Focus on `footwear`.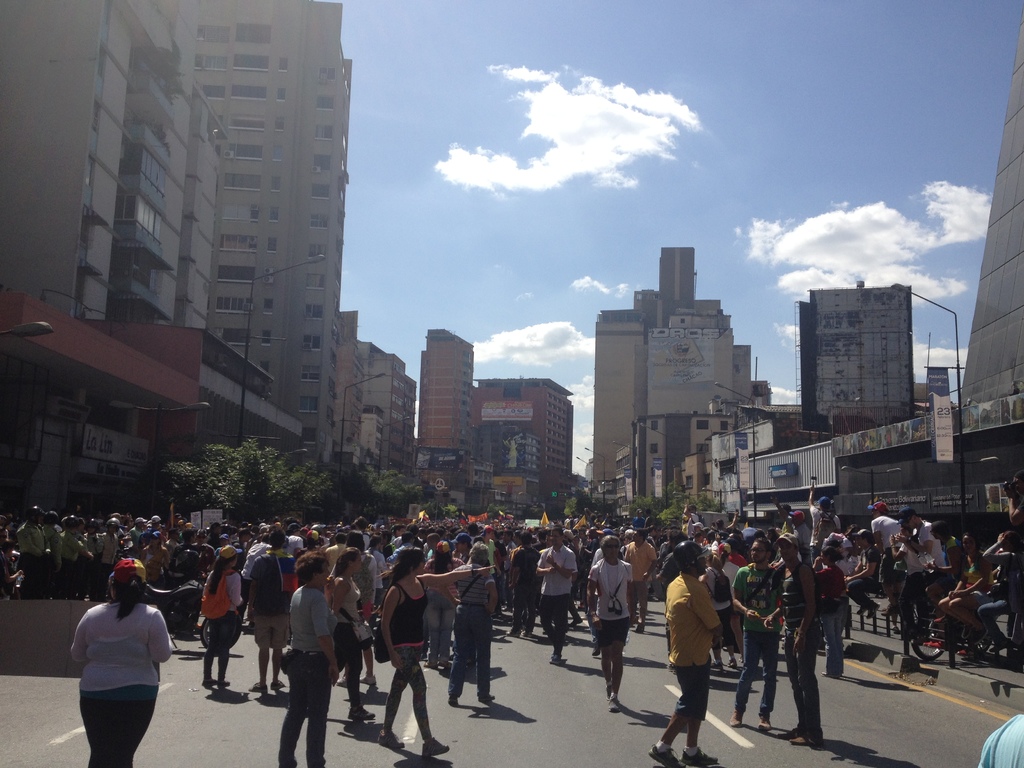
Focused at pyautogui.locateOnScreen(602, 681, 614, 700).
